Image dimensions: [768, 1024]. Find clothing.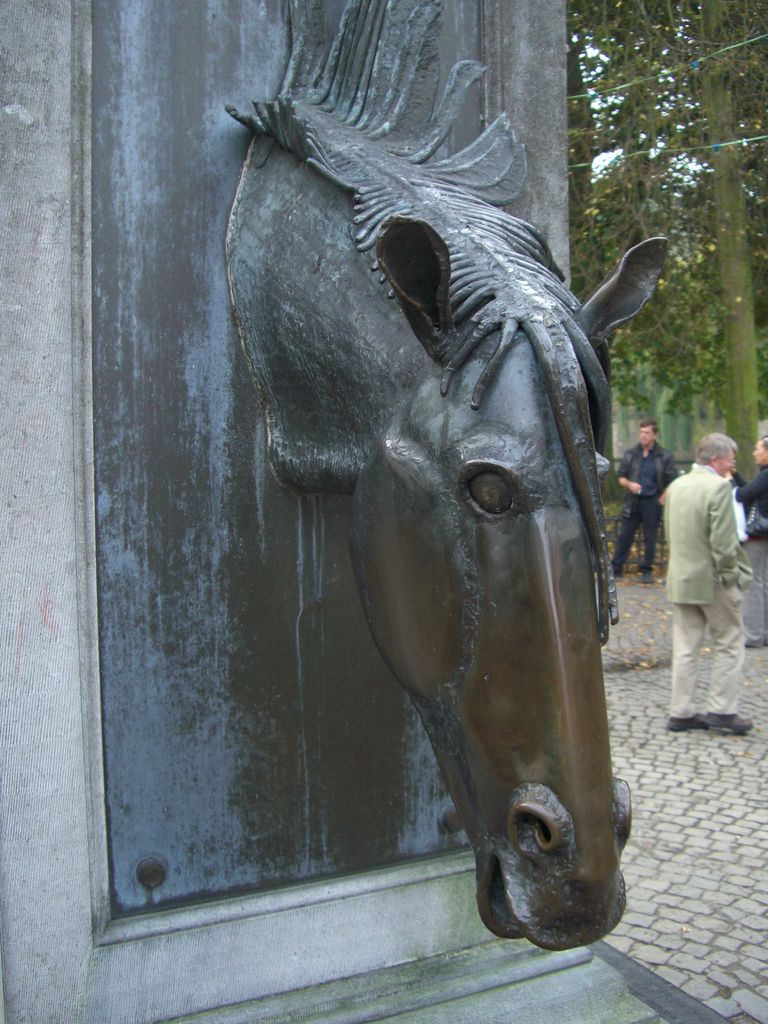
{"x1": 655, "y1": 420, "x2": 763, "y2": 714}.
